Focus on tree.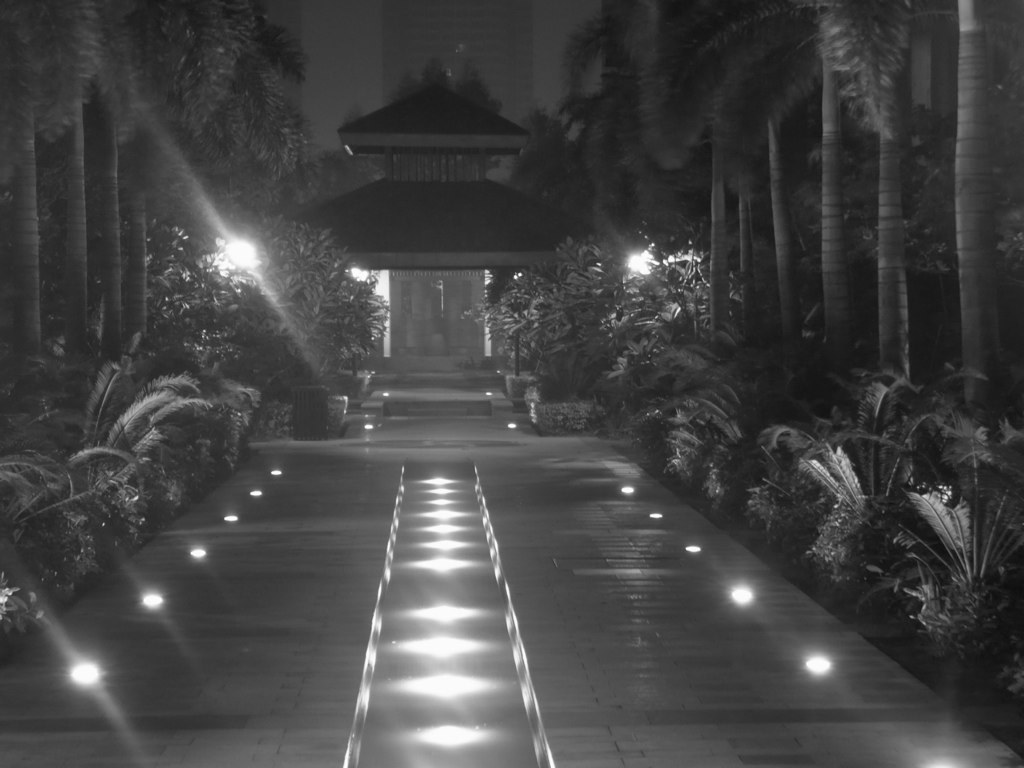
Focused at pyautogui.locateOnScreen(800, 9, 858, 397).
